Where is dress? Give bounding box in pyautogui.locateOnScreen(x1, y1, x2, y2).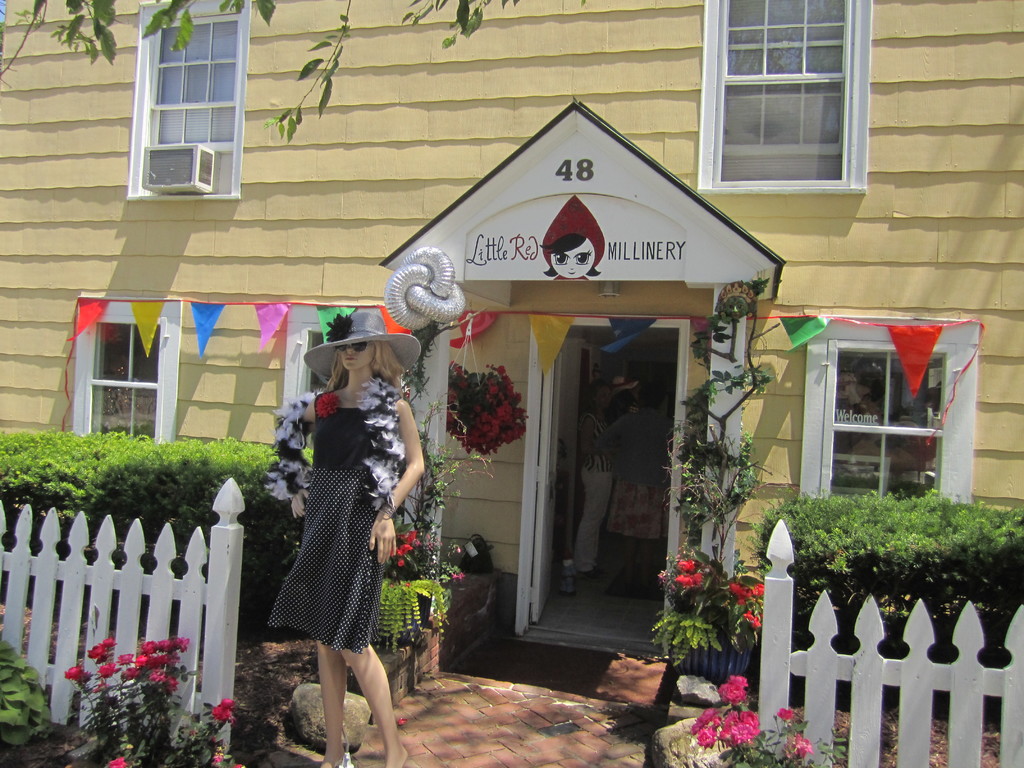
pyautogui.locateOnScreen(267, 392, 386, 651).
